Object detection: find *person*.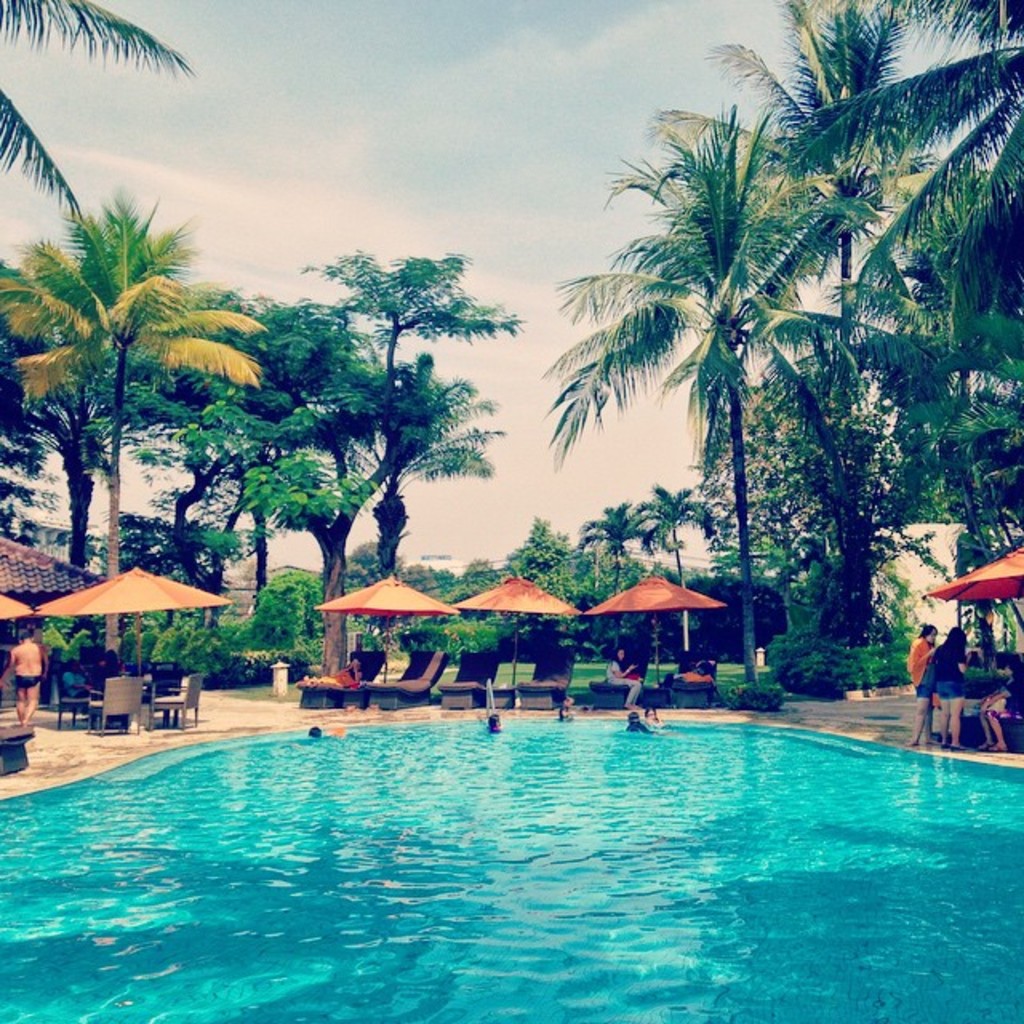
bbox=[907, 621, 939, 741].
